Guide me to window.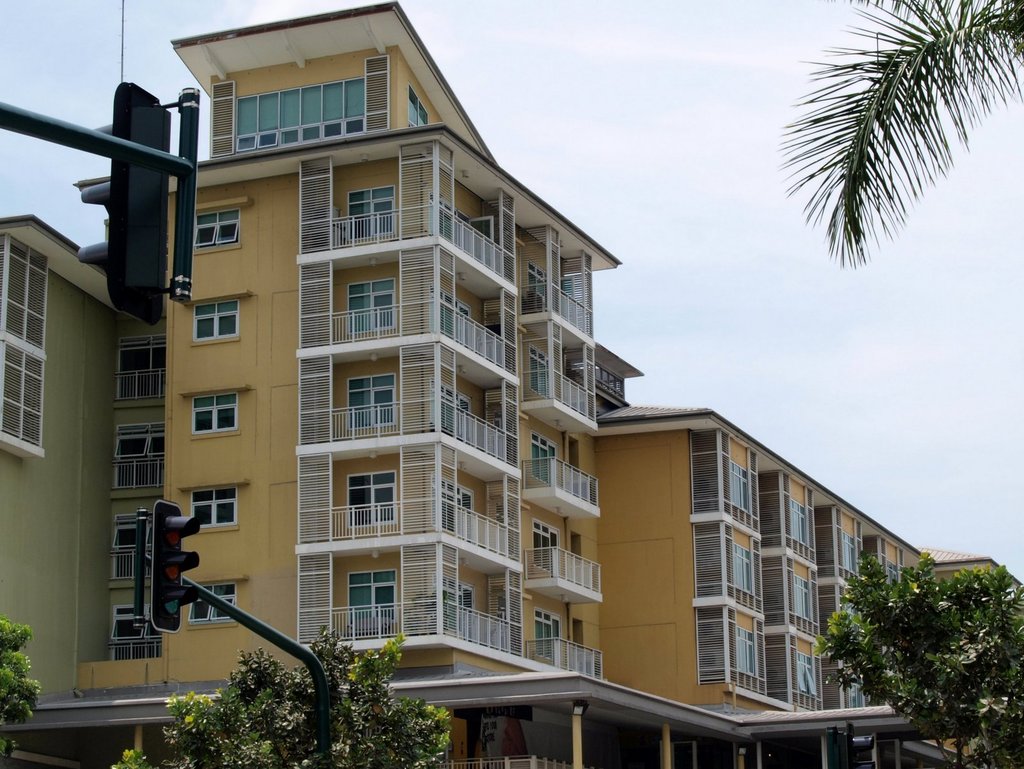
Guidance: pyautogui.locateOnScreen(433, 200, 453, 242).
